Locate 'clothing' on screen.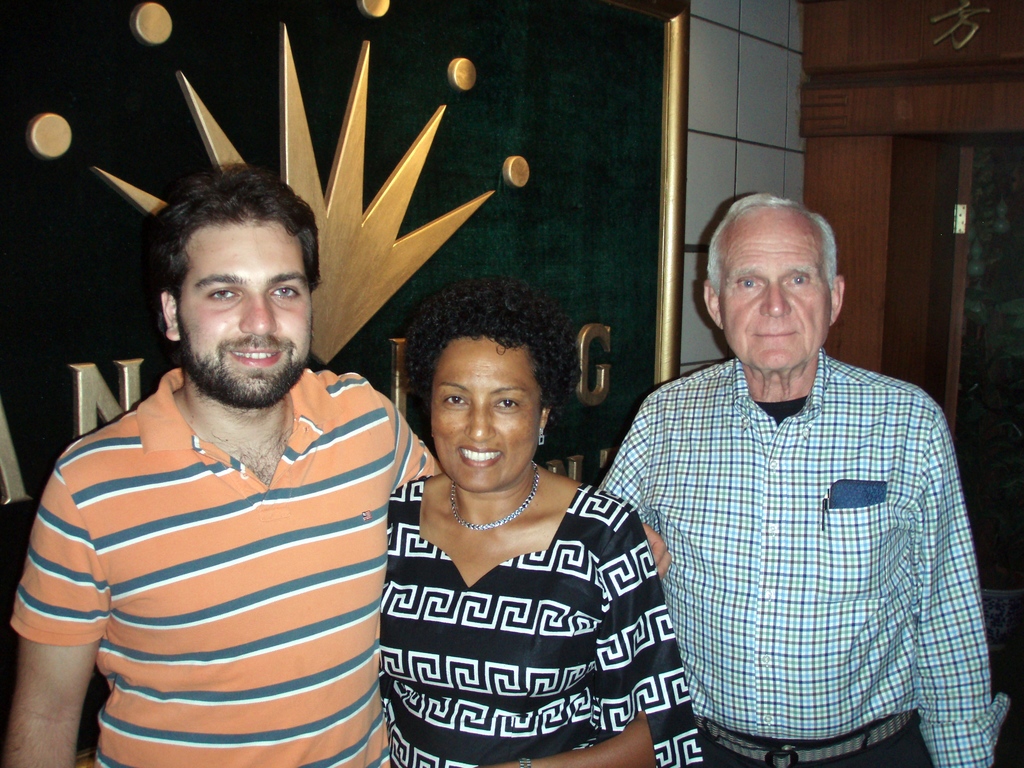
On screen at box(17, 319, 406, 758).
